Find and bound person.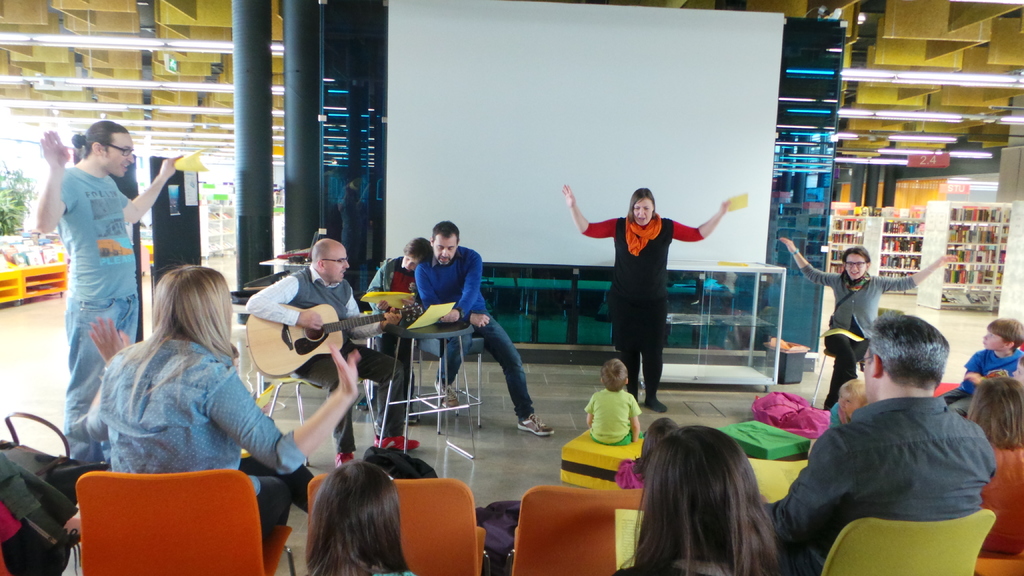
Bound: locate(242, 238, 423, 474).
